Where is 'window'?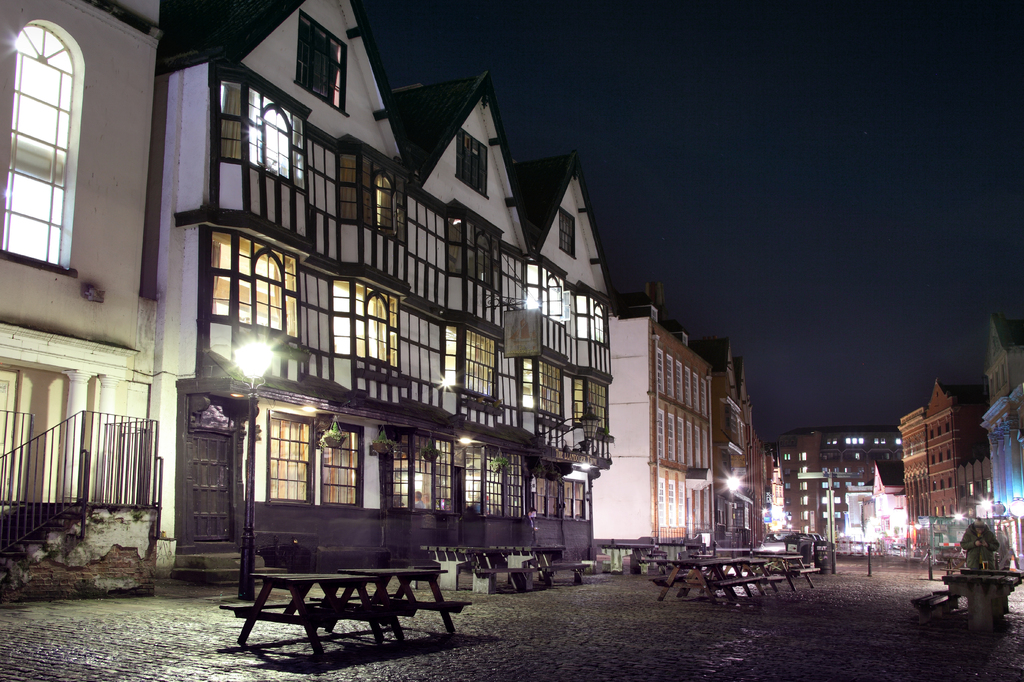
(678, 416, 683, 465).
